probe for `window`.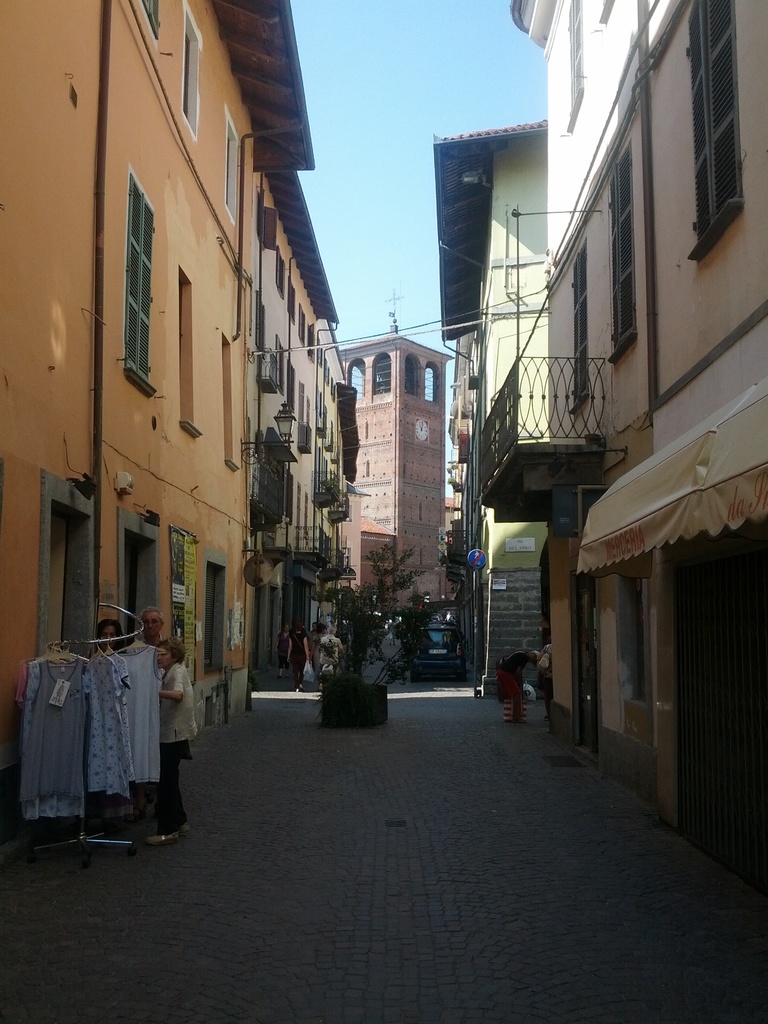
Probe result: [609,142,637,366].
